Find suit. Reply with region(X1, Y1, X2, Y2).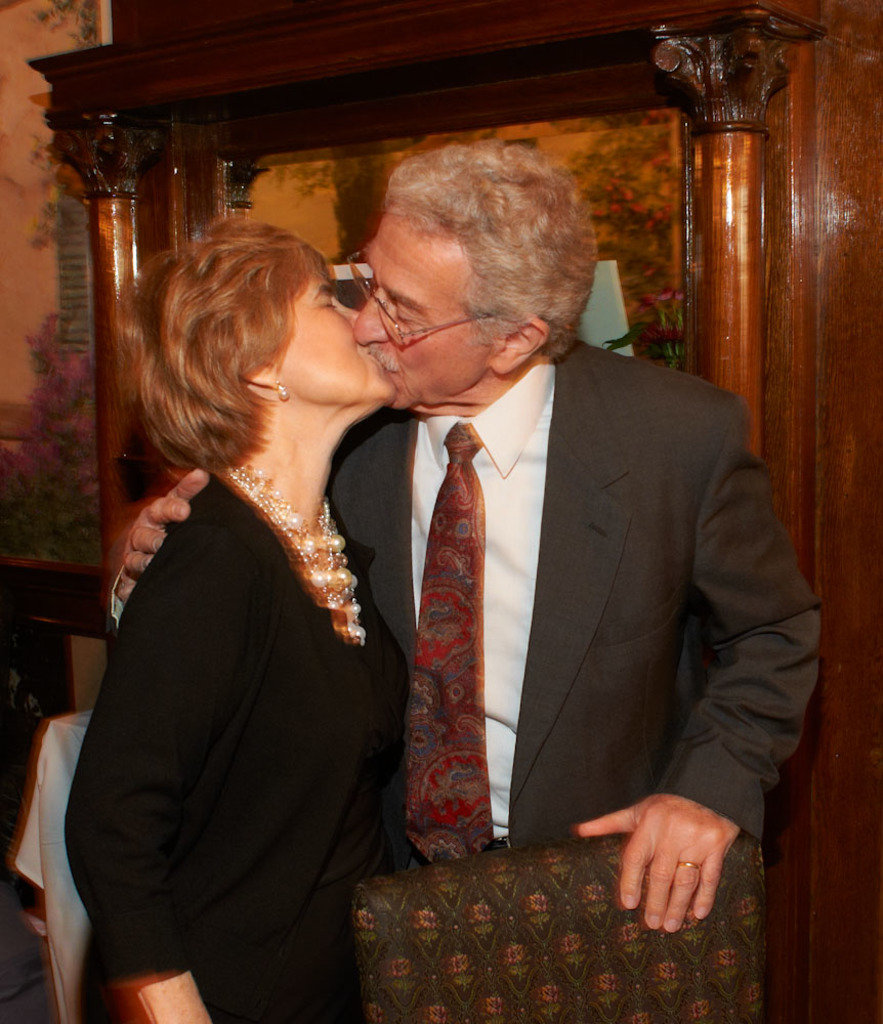
region(344, 231, 673, 955).
